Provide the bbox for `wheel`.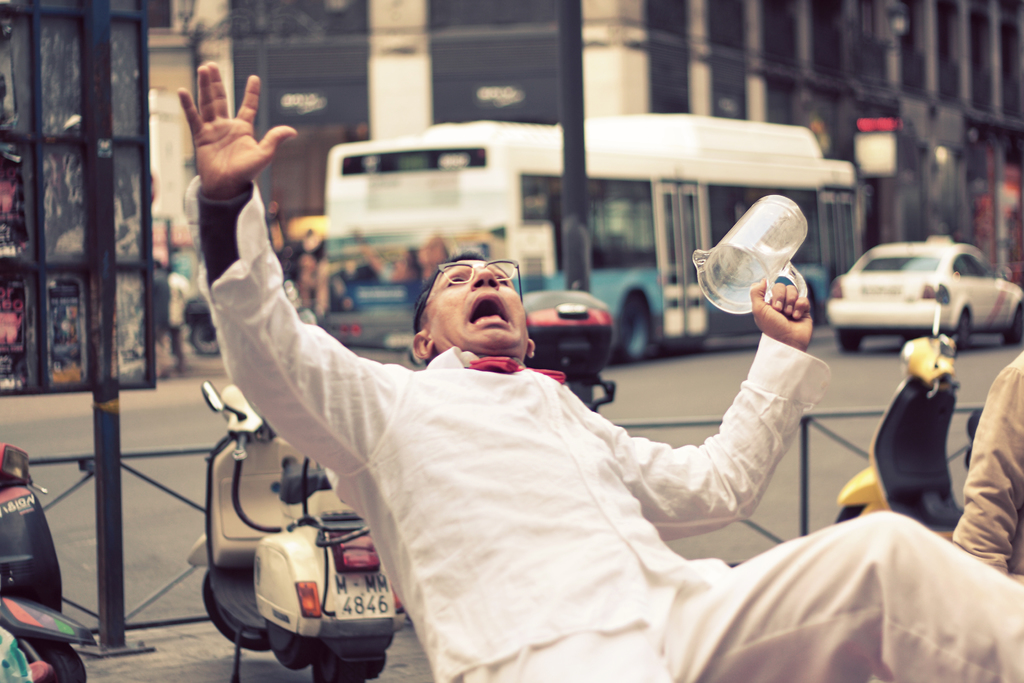
box(192, 322, 222, 357).
